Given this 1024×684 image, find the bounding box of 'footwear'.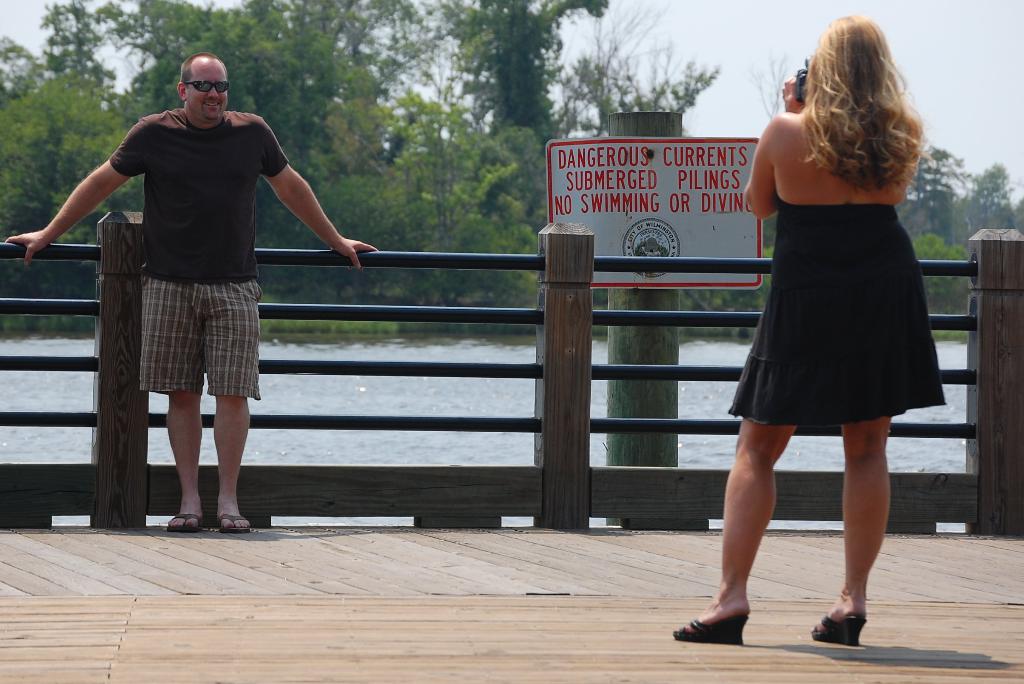
168/510/202/528.
